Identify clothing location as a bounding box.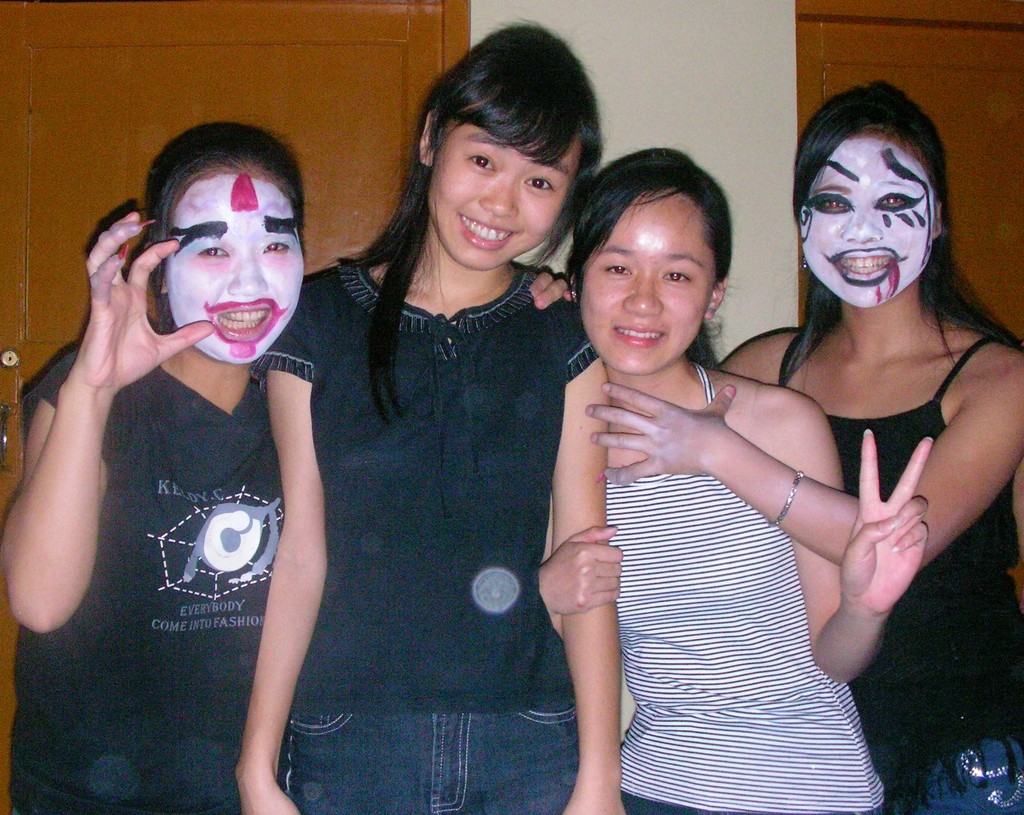
locate(287, 168, 604, 803).
